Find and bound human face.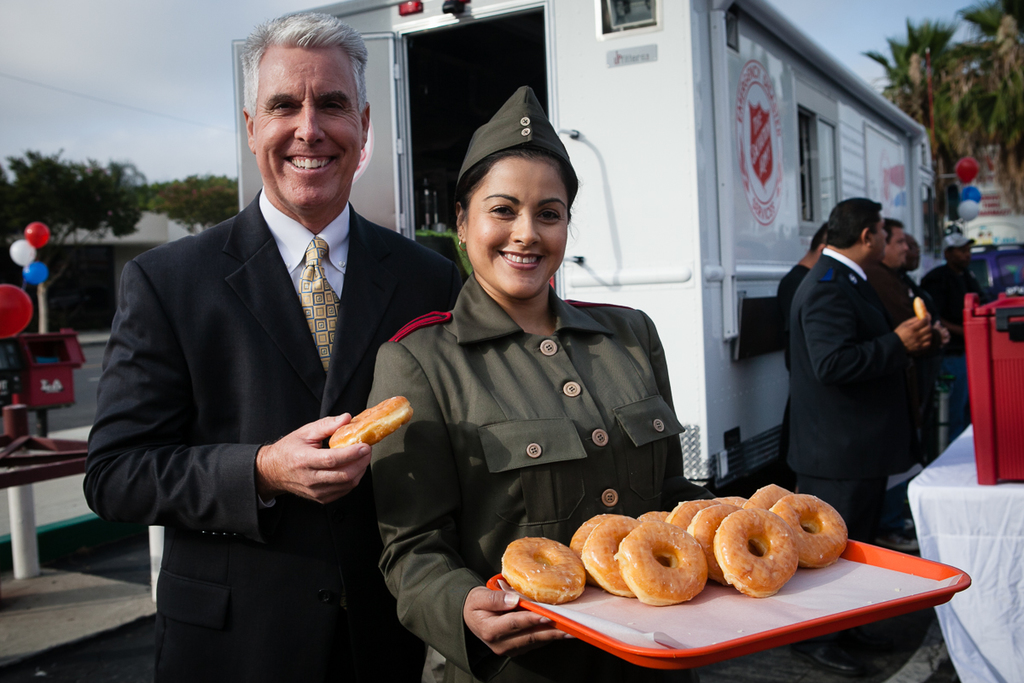
Bound: pyautogui.locateOnScreen(869, 217, 887, 262).
